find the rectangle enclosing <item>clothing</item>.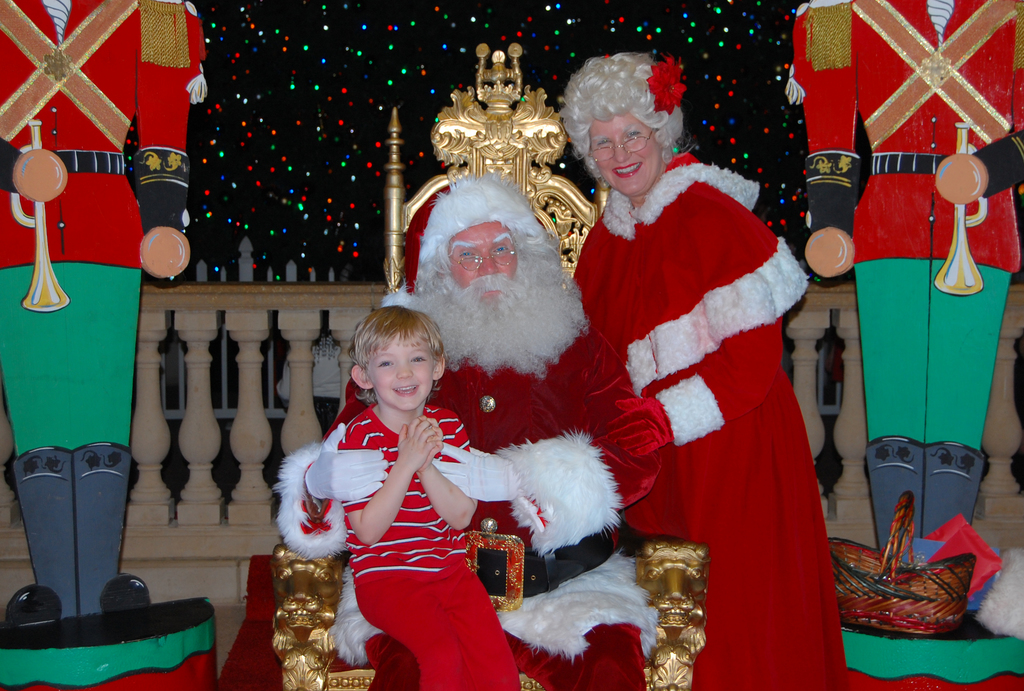
{"x1": 560, "y1": 144, "x2": 856, "y2": 633}.
